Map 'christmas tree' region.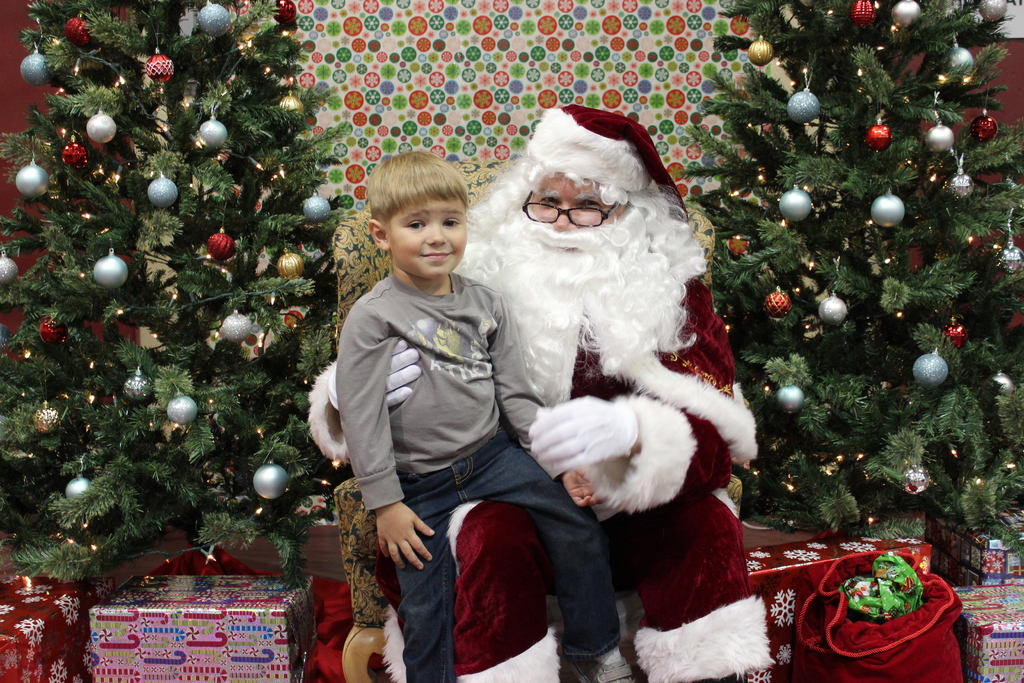
Mapped to 707/0/1023/560.
